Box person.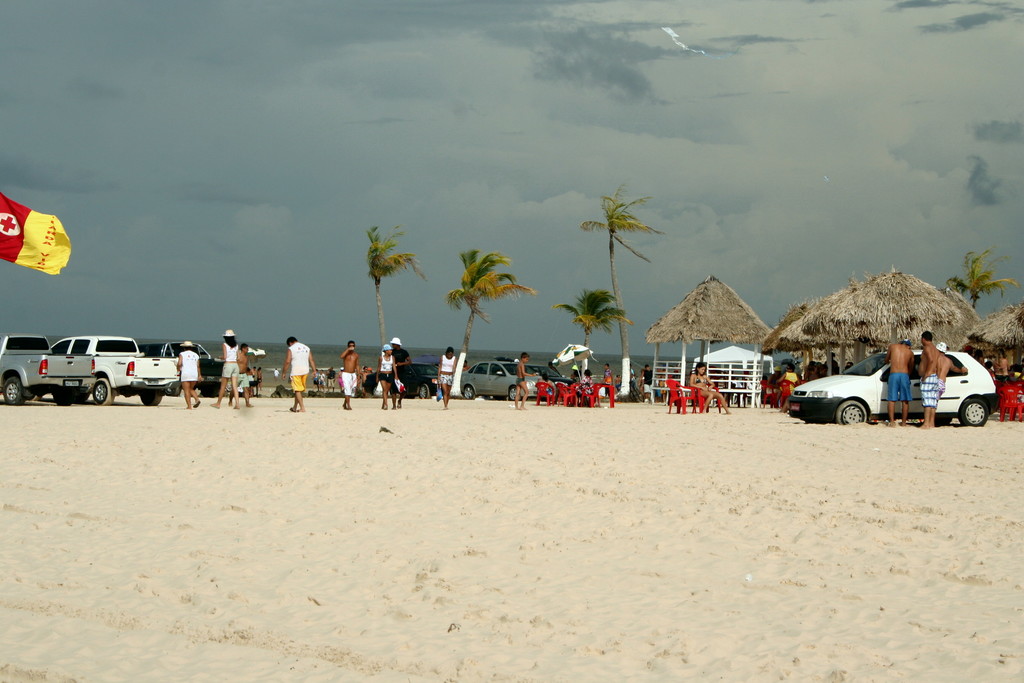
Rect(761, 350, 853, 412).
